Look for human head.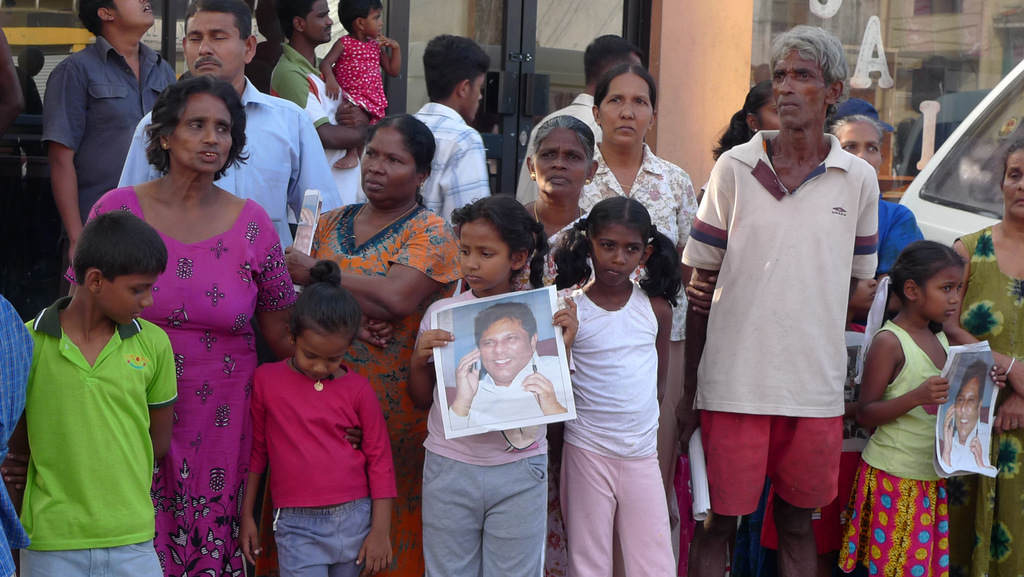
Found: 826/113/884/170.
